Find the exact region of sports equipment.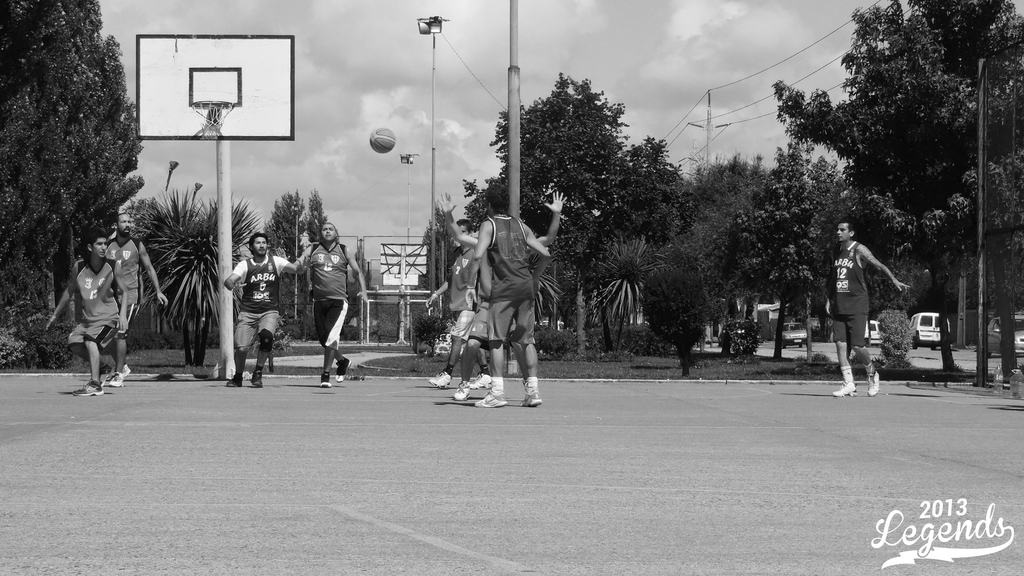
Exact region: [x1=865, y1=374, x2=883, y2=395].
